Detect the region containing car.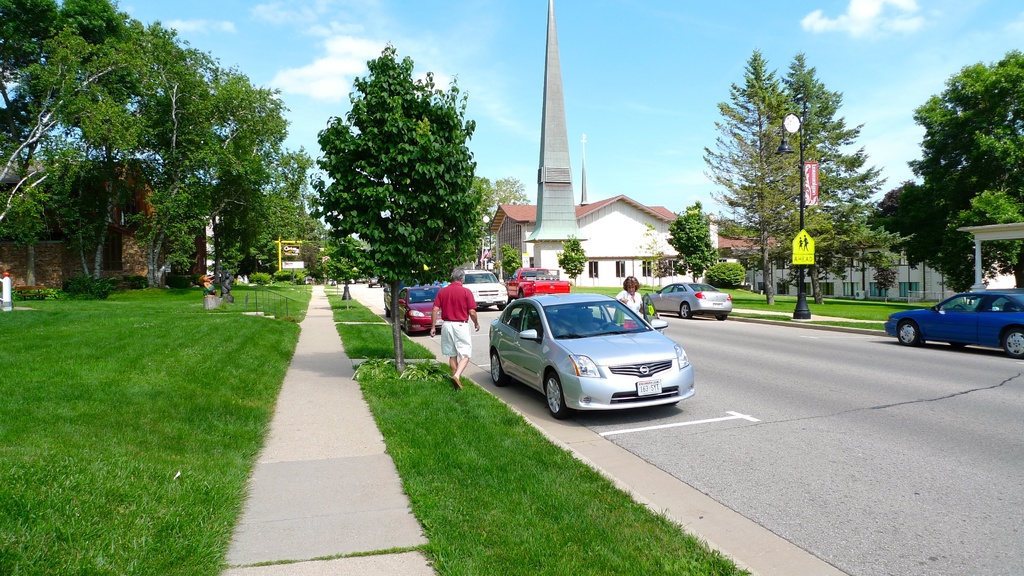
select_region(883, 289, 1023, 357).
